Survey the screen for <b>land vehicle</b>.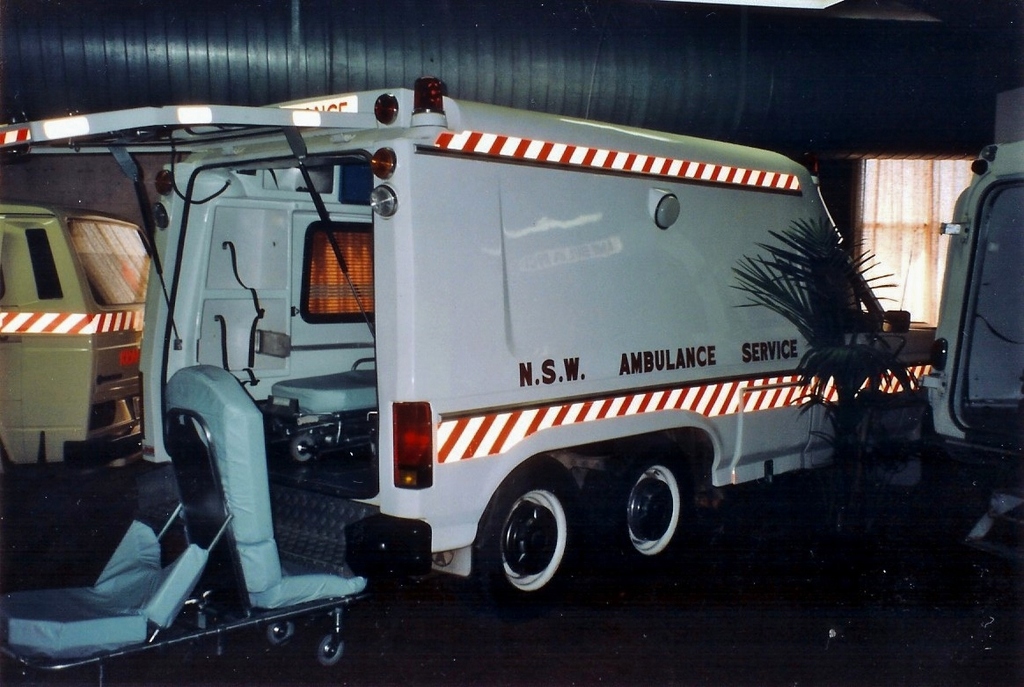
Survey found: <bbox>0, 204, 158, 490</bbox>.
